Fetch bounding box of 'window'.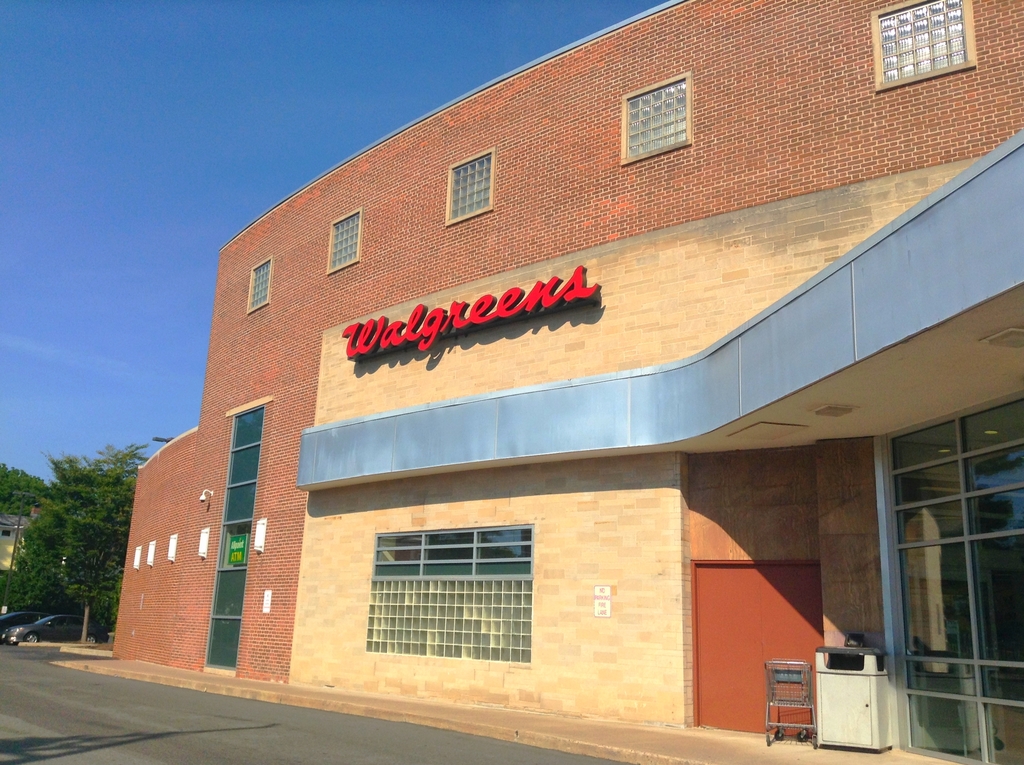
Bbox: (200, 402, 271, 680).
